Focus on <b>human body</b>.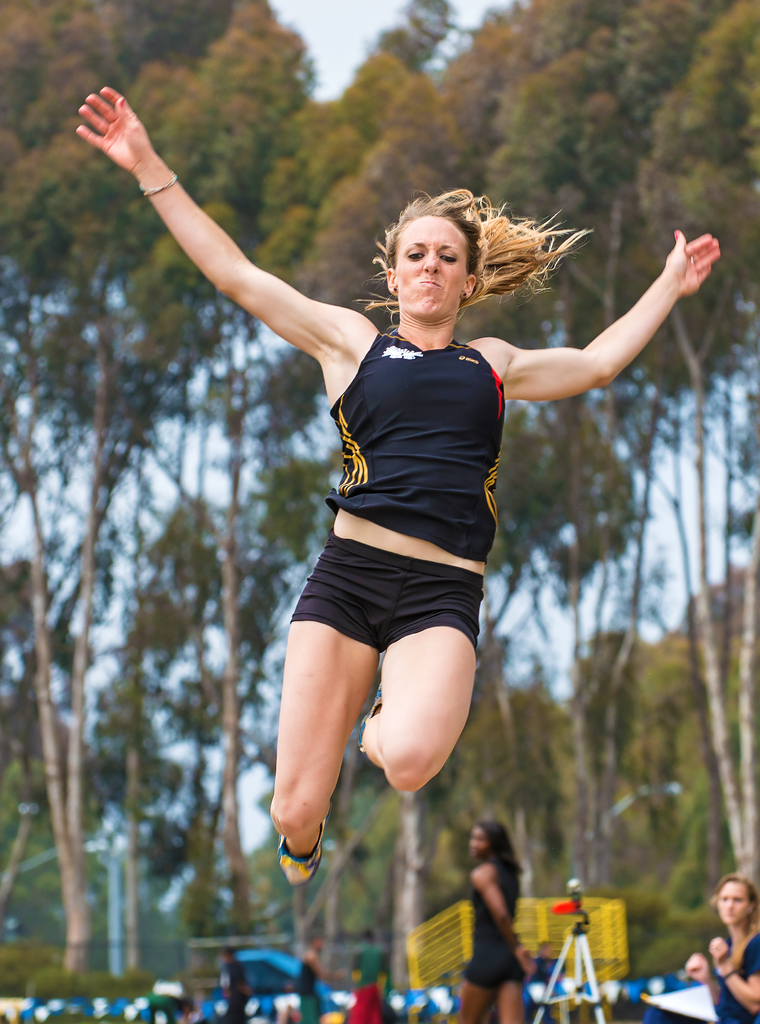
Focused at bbox=[686, 927, 759, 1023].
